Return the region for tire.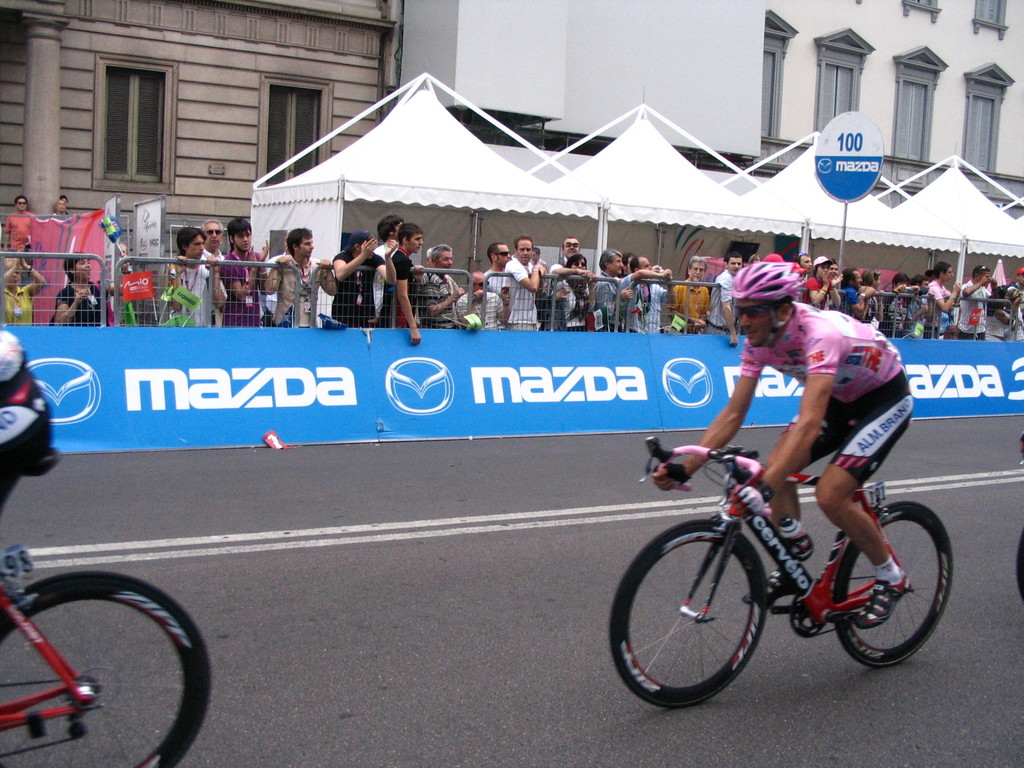
[left=835, top=503, right=954, bottom=667].
